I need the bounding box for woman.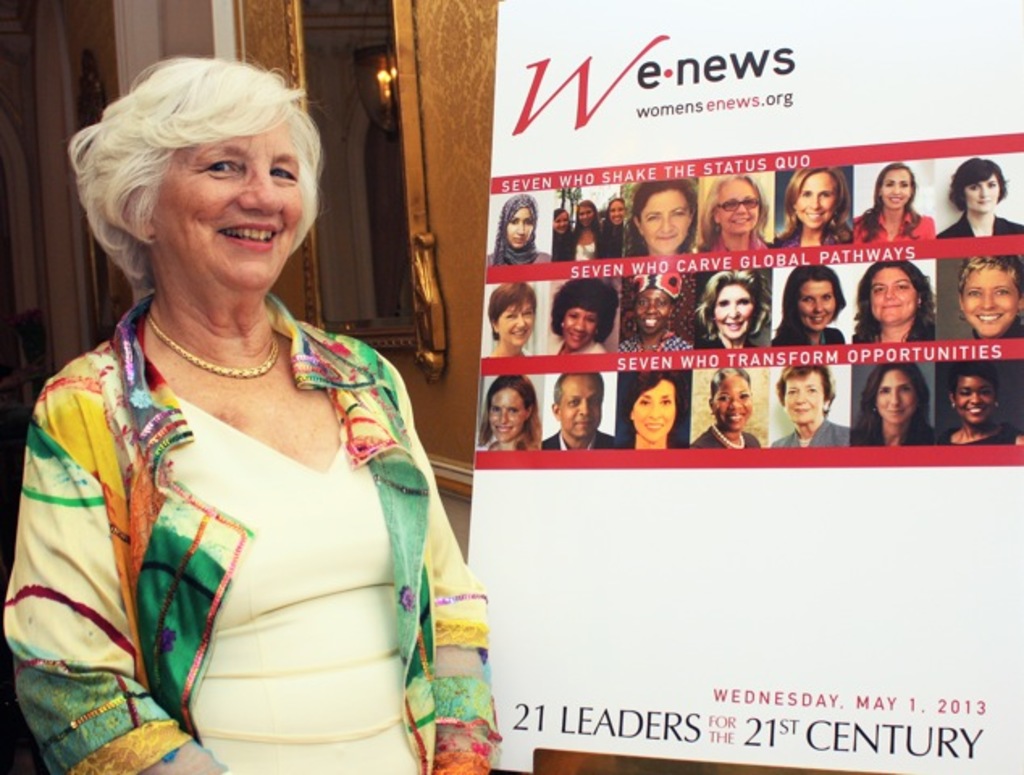
Here it is: box=[601, 197, 628, 255].
